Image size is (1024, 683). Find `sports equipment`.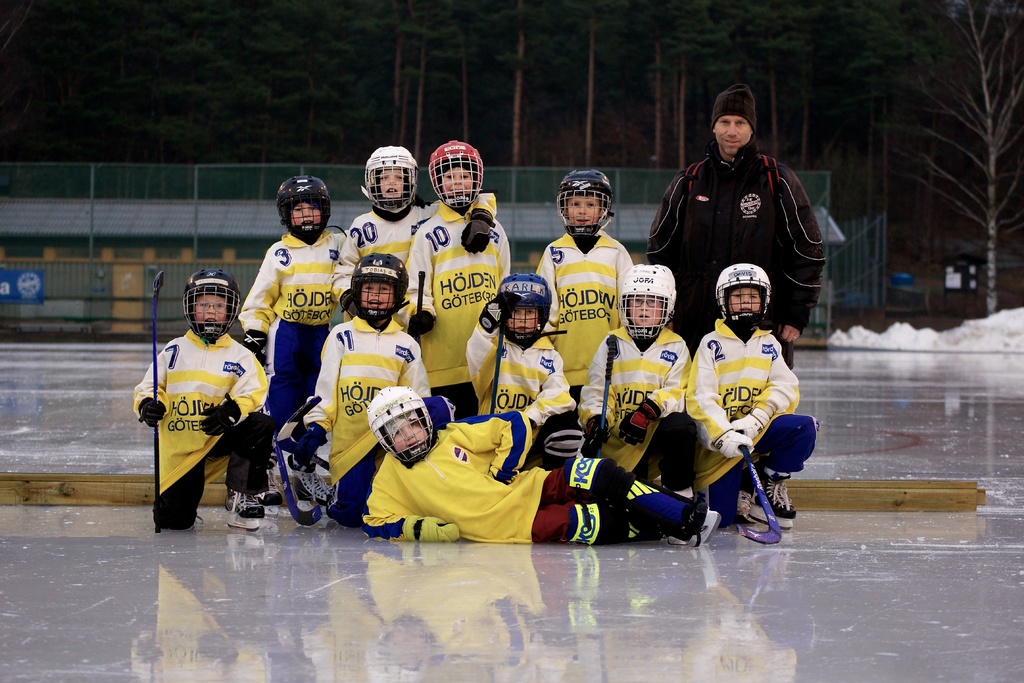
(x1=742, y1=441, x2=777, y2=541).
